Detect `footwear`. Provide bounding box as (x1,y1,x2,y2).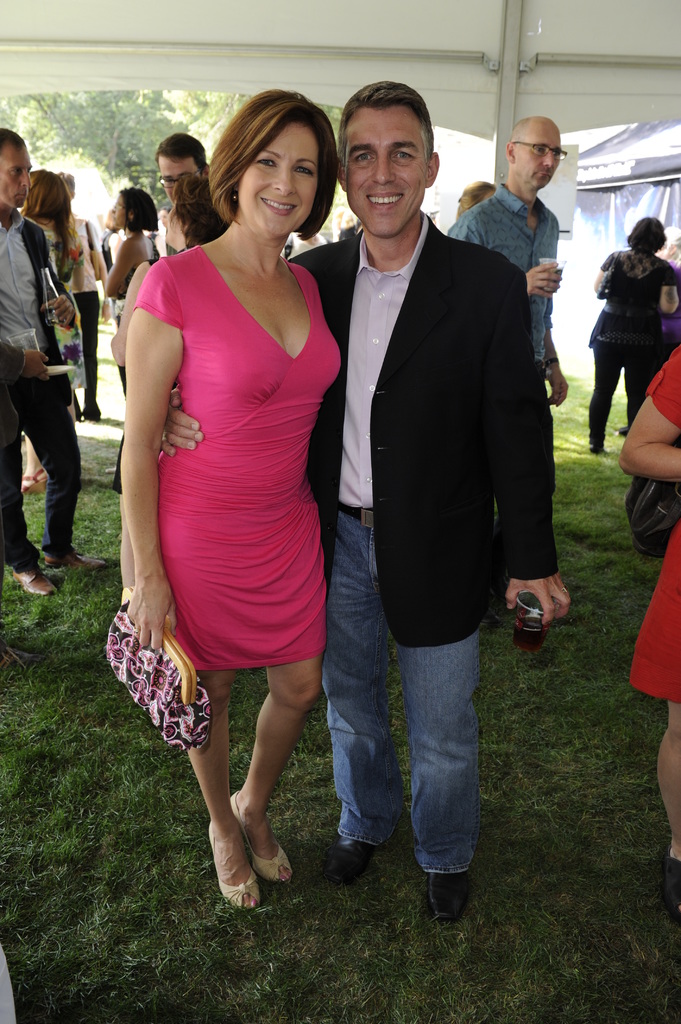
(83,412,100,422).
